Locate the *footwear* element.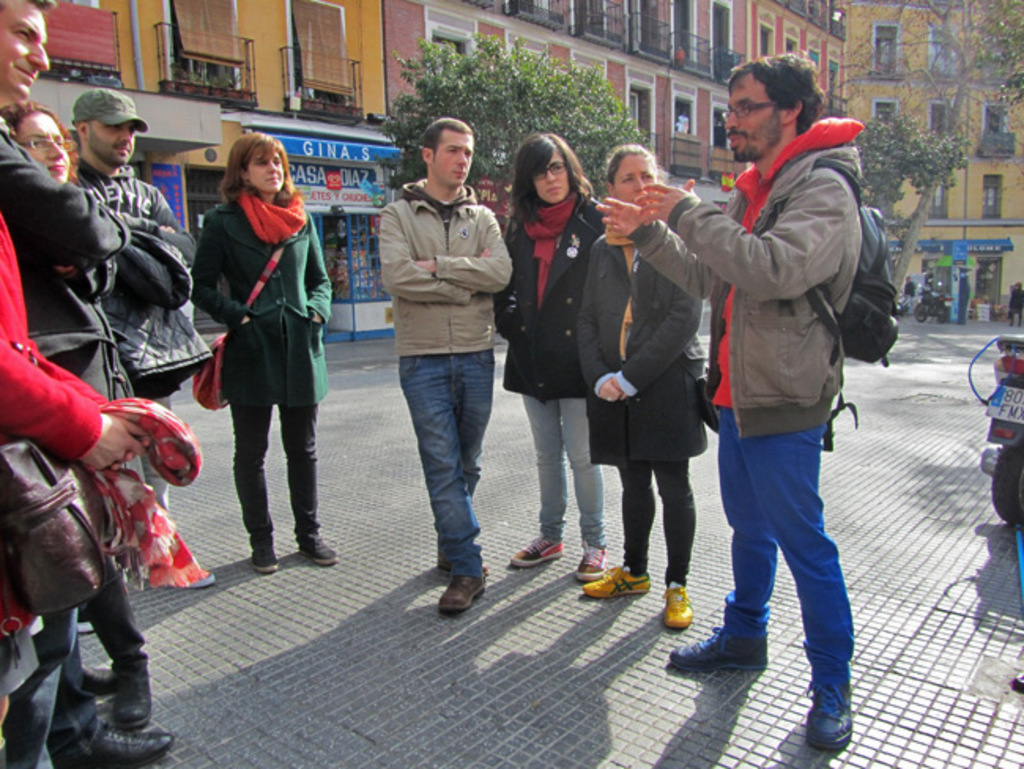
Element bbox: (247,541,279,577).
